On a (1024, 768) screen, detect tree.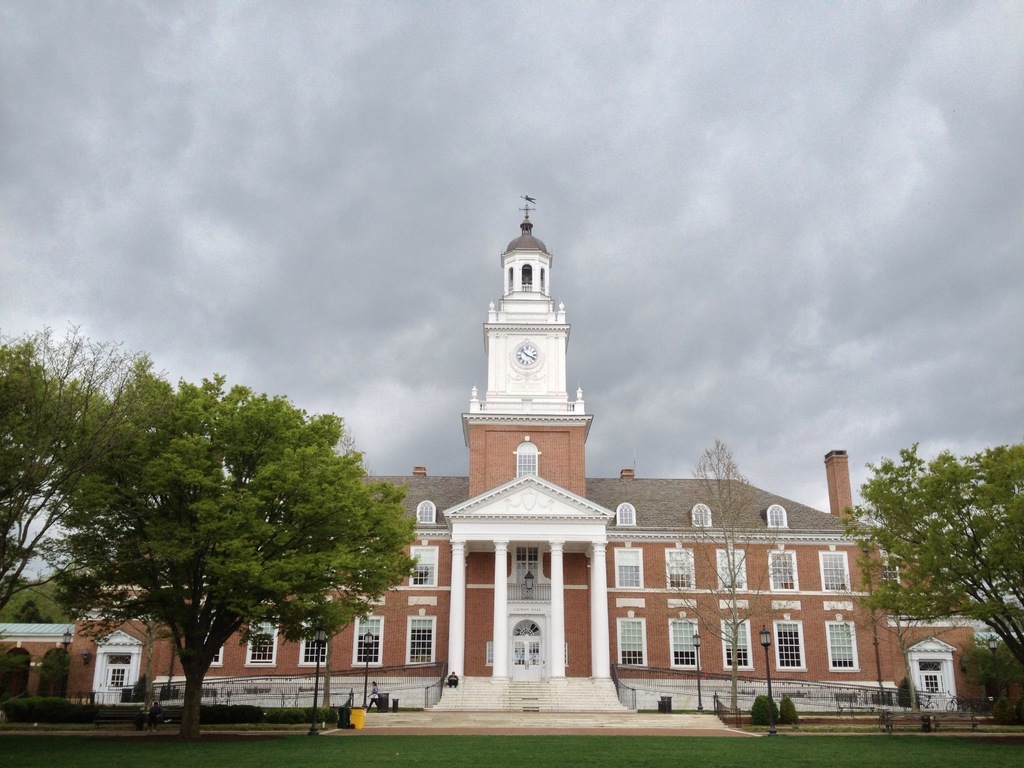
[x1=842, y1=540, x2=952, y2=713].
